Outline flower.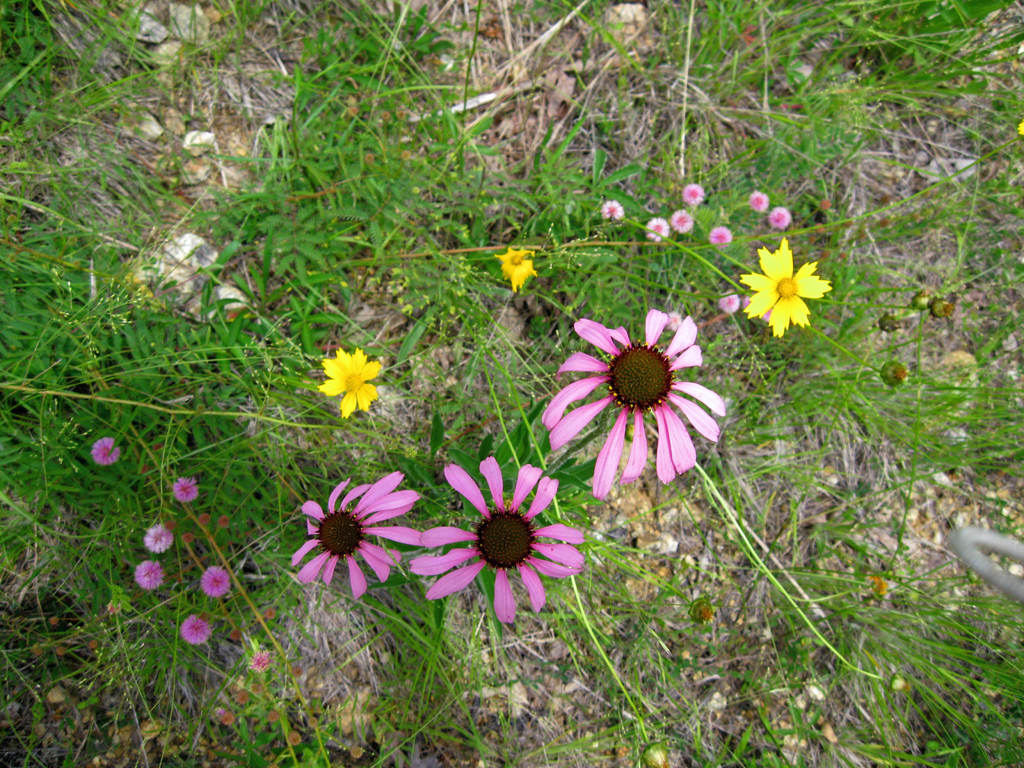
Outline: (left=243, top=646, right=274, bottom=675).
